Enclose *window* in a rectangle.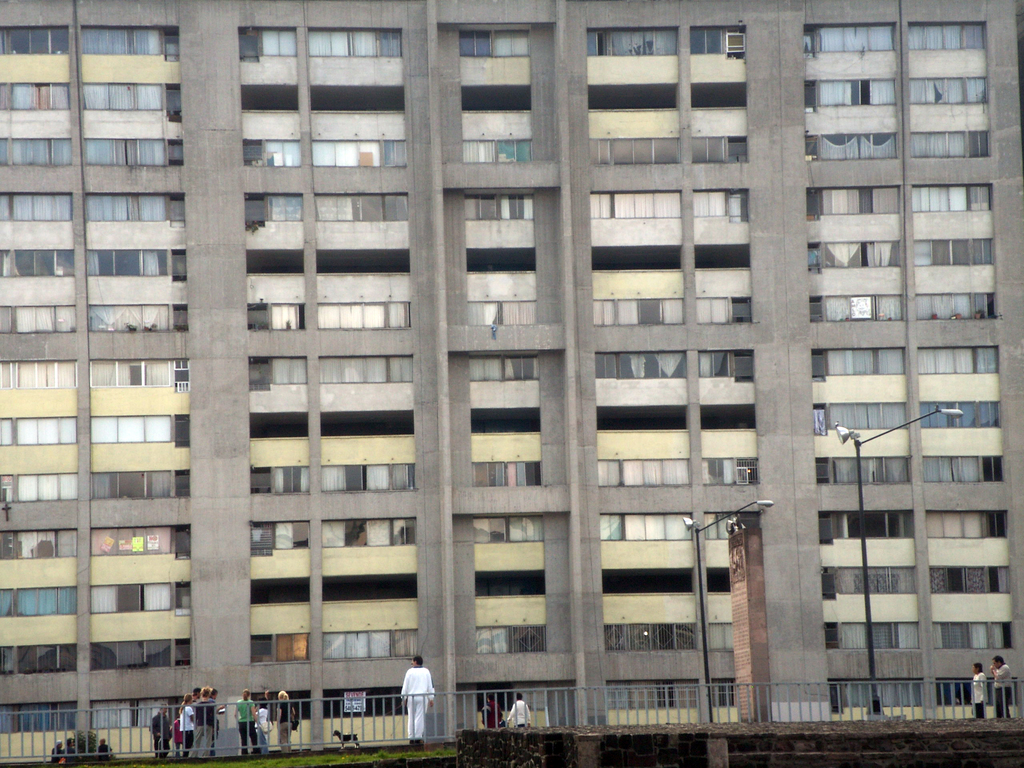
locate(593, 189, 680, 218).
